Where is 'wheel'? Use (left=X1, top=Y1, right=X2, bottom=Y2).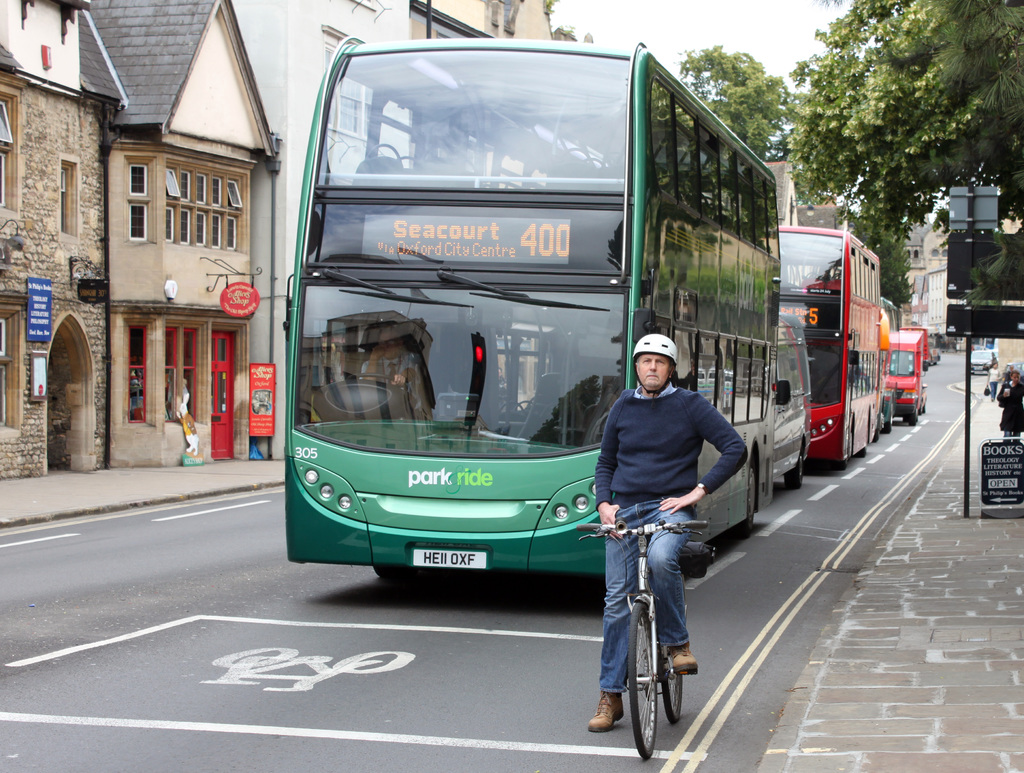
(left=908, top=402, right=922, bottom=428).
